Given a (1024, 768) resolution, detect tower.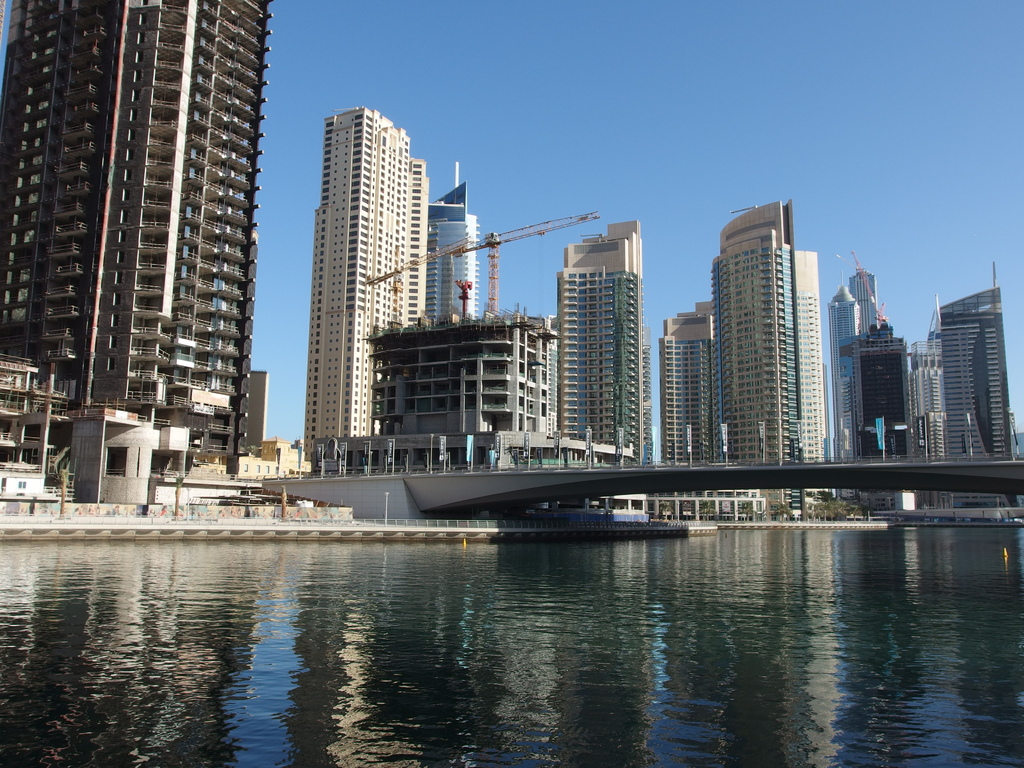
(24, 20, 282, 481).
